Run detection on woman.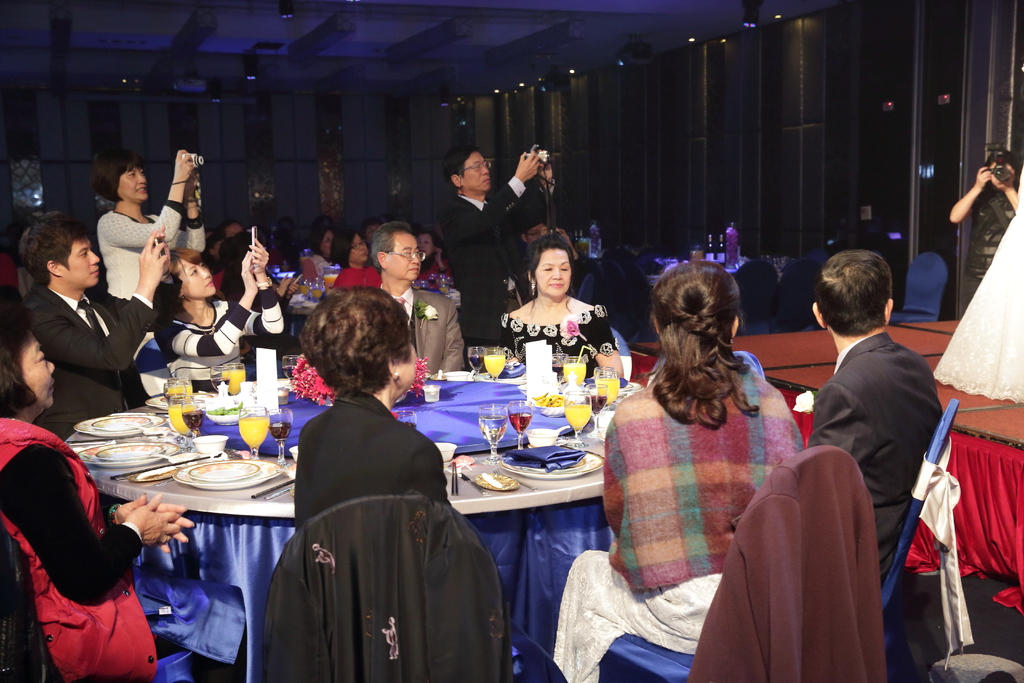
Result: region(323, 220, 388, 286).
